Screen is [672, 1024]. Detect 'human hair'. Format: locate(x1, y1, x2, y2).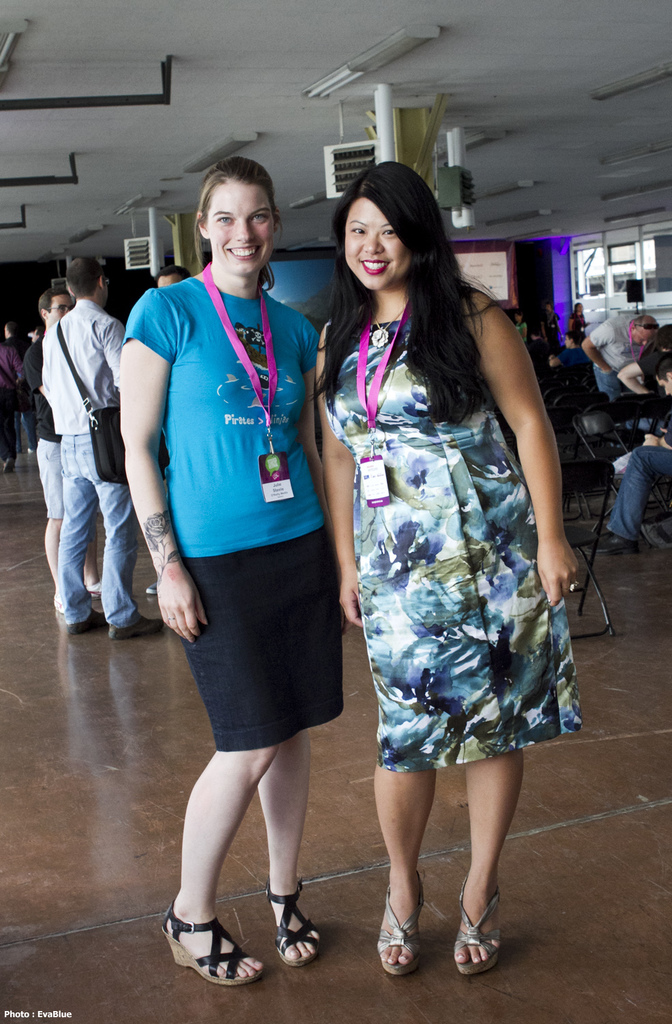
locate(64, 257, 102, 294).
